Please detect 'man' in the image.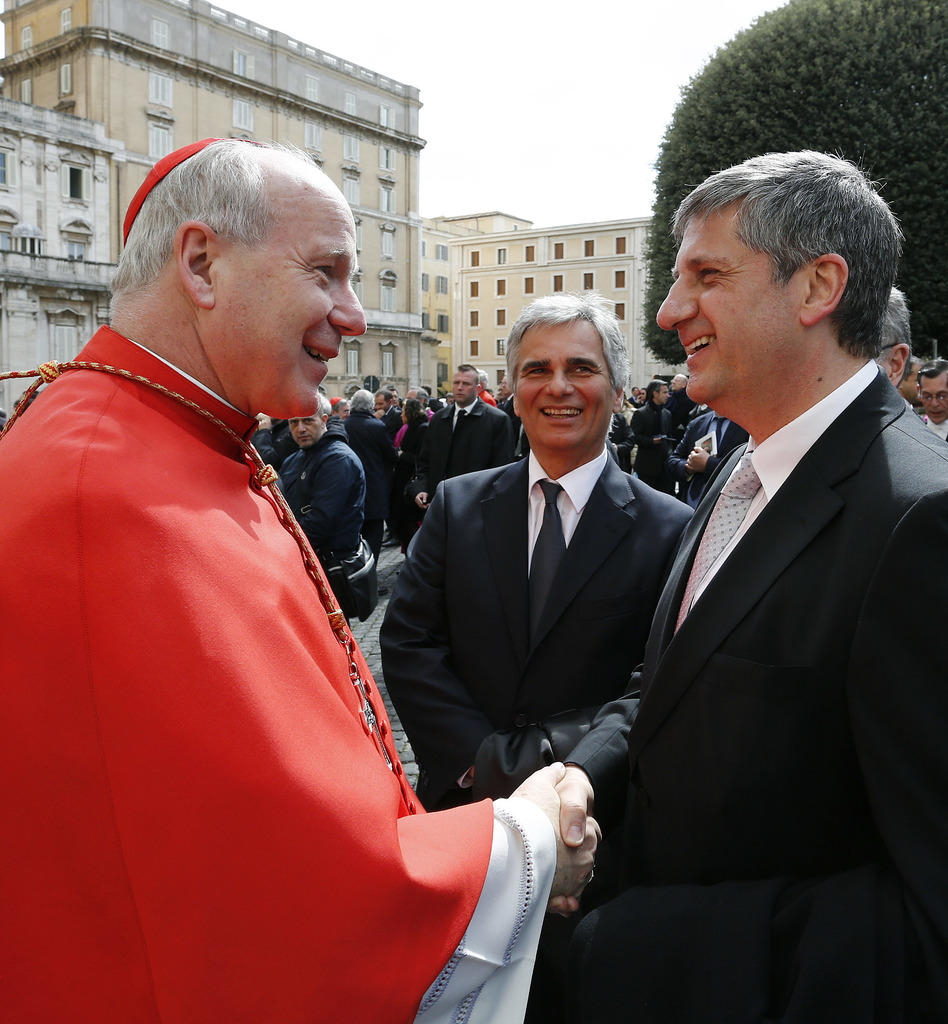
[x1=409, y1=366, x2=515, y2=512].
